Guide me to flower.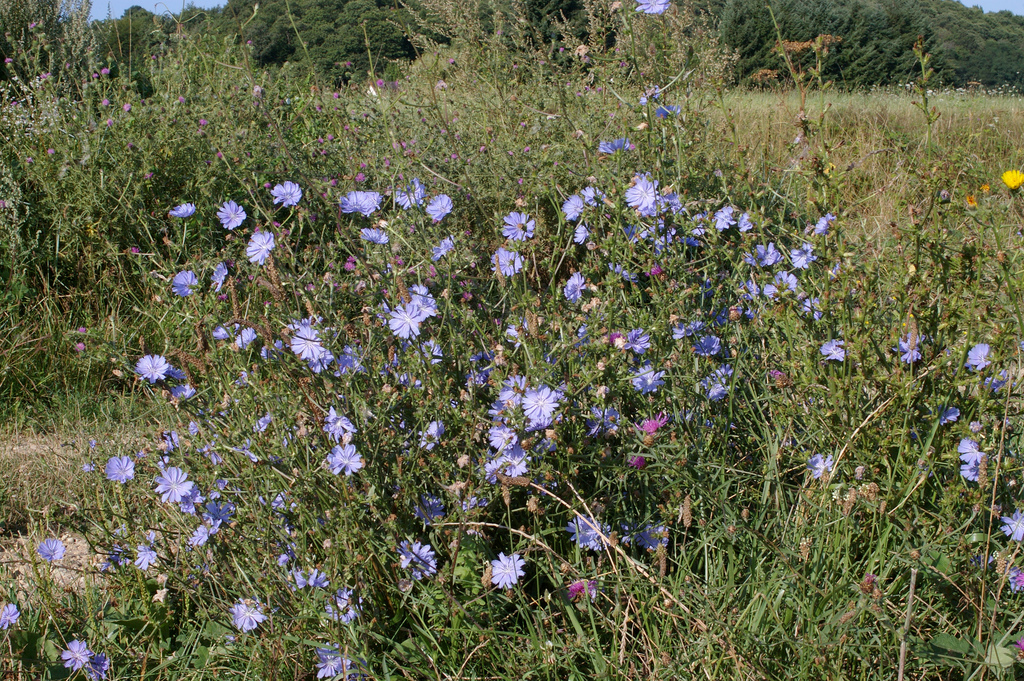
Guidance: bbox=(189, 518, 220, 546).
